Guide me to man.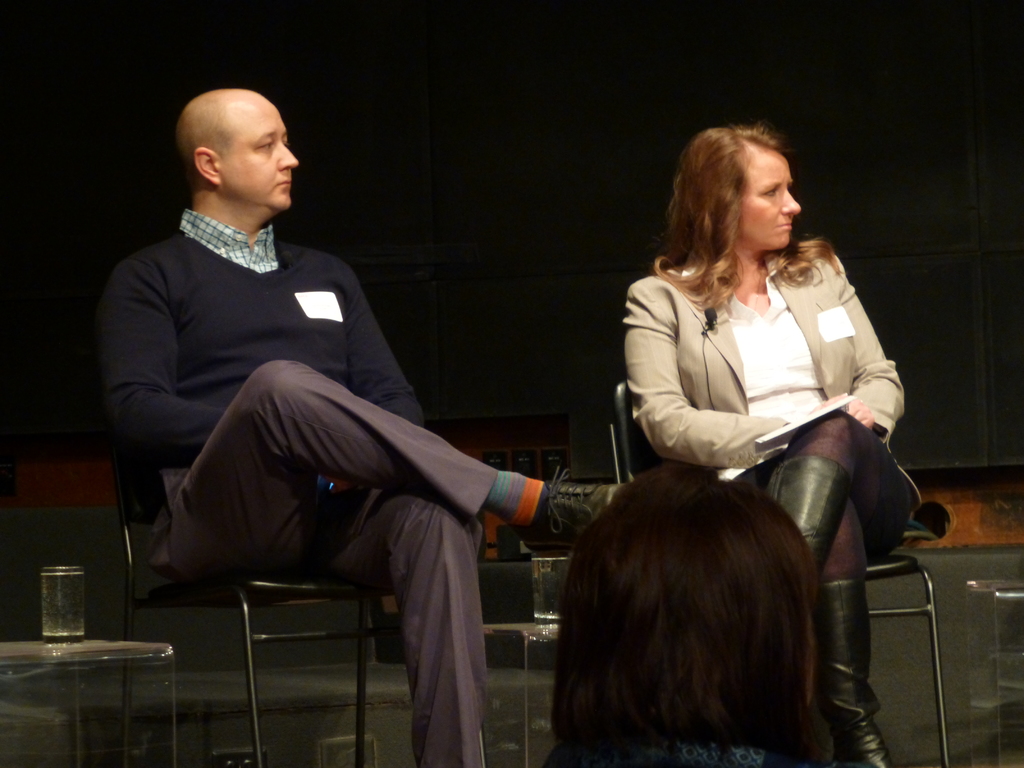
Guidance: bbox=[94, 86, 625, 767].
